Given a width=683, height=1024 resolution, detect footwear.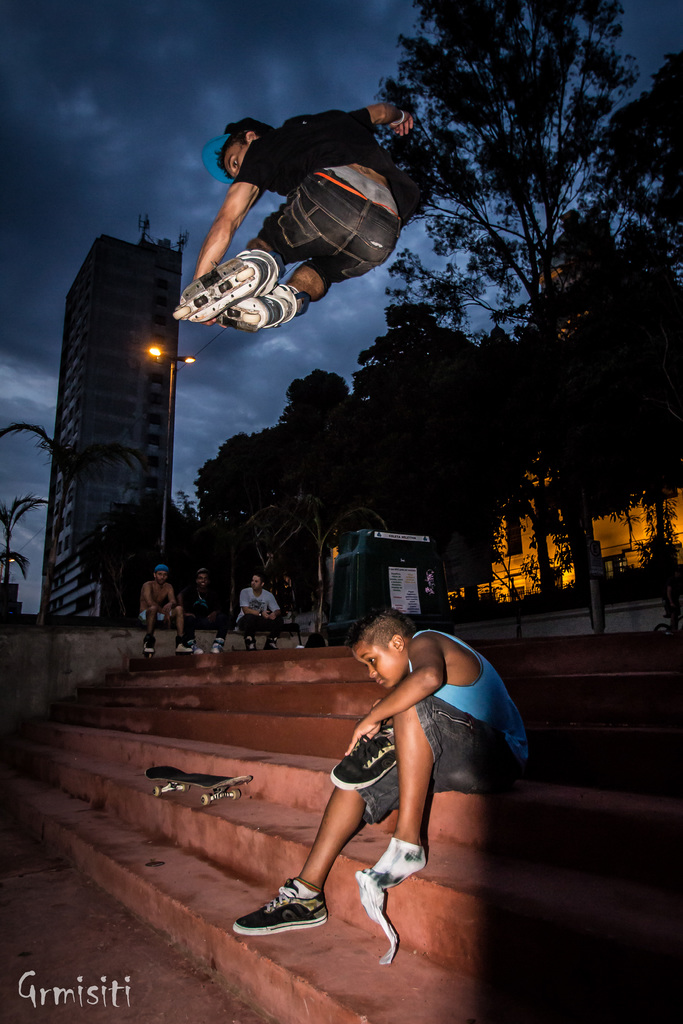
<region>361, 835, 434, 888</region>.
